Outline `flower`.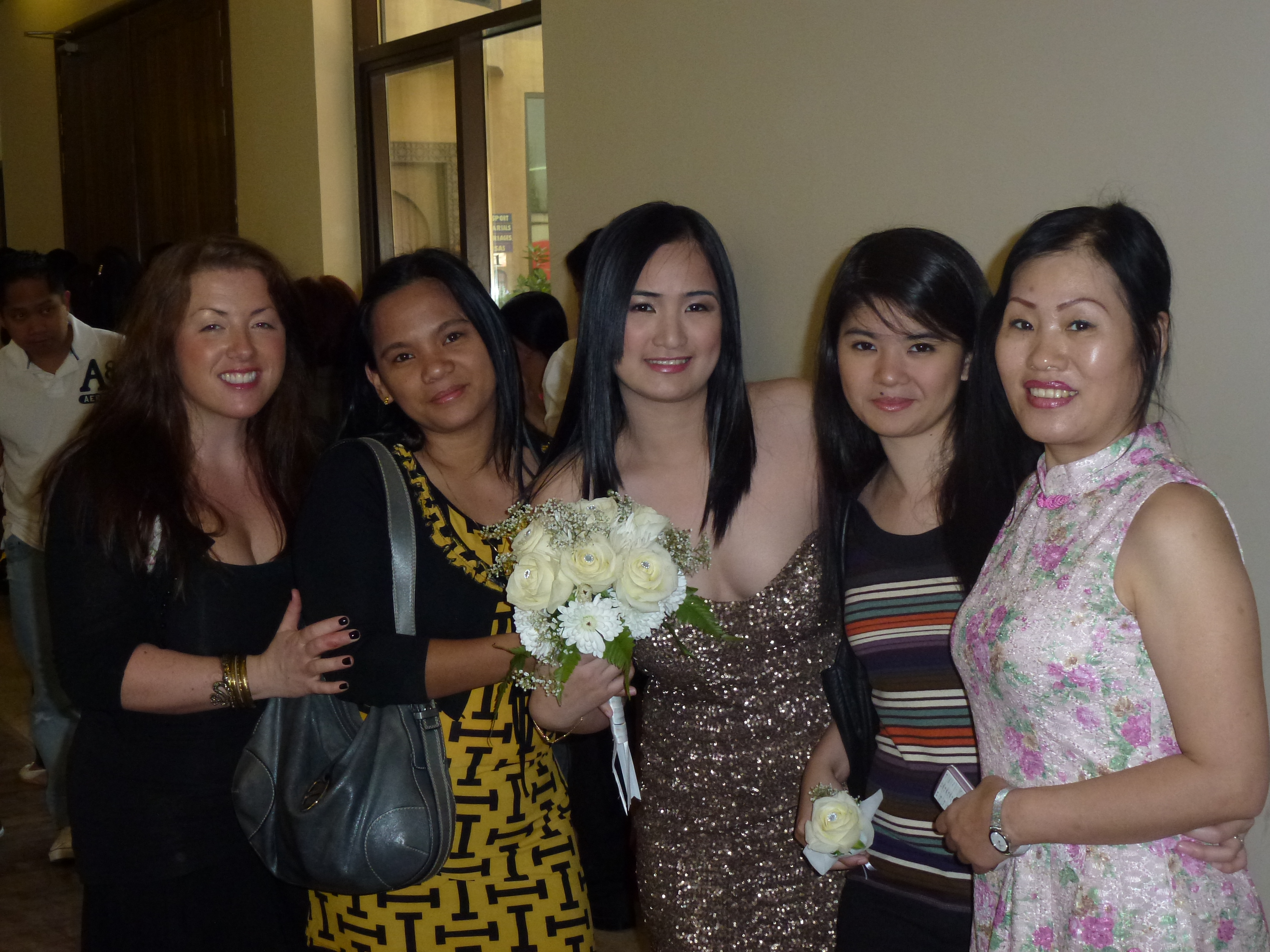
Outline: 319 269 329 279.
